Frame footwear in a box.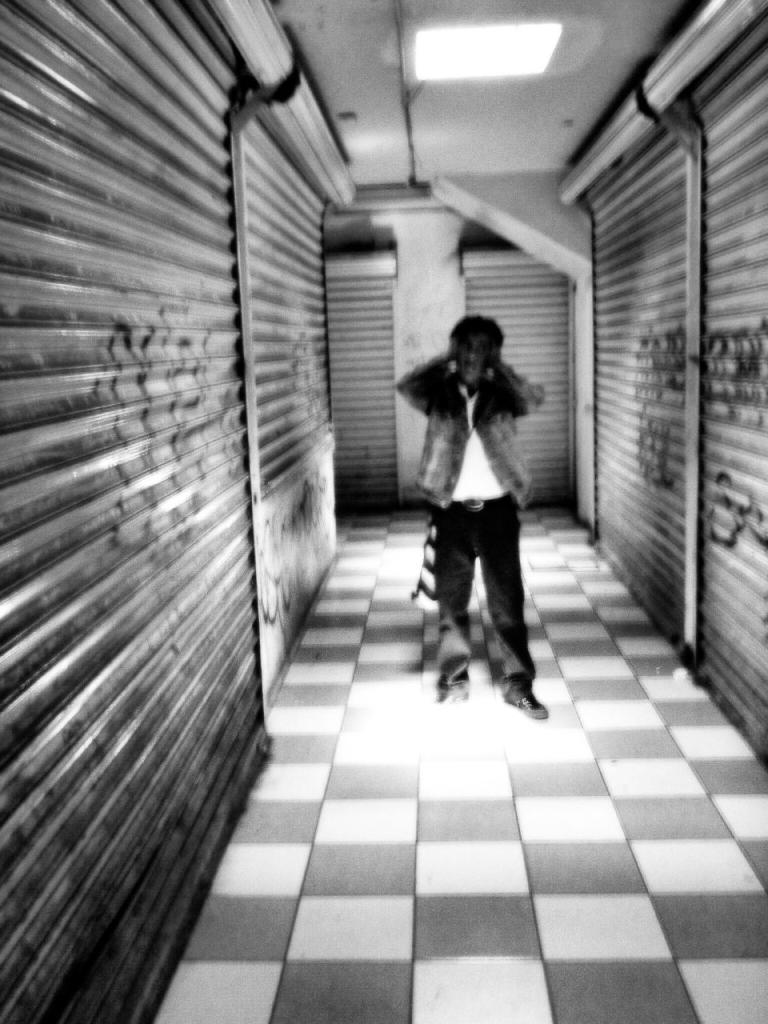
x1=514, y1=686, x2=548, y2=724.
